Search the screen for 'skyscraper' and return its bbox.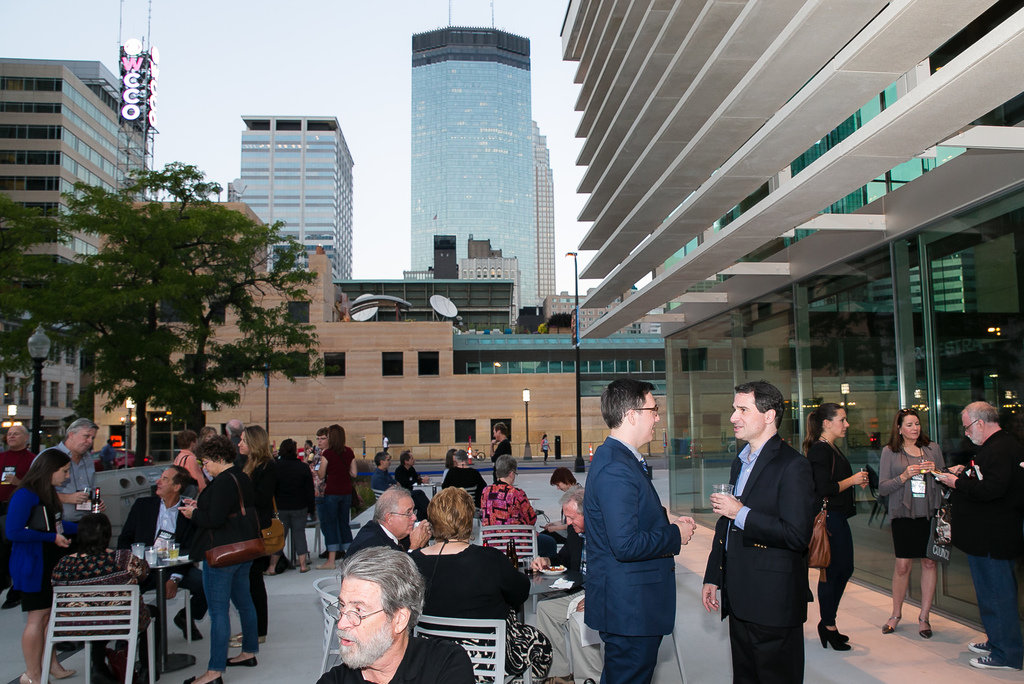
Found: l=84, t=198, r=673, b=478.
